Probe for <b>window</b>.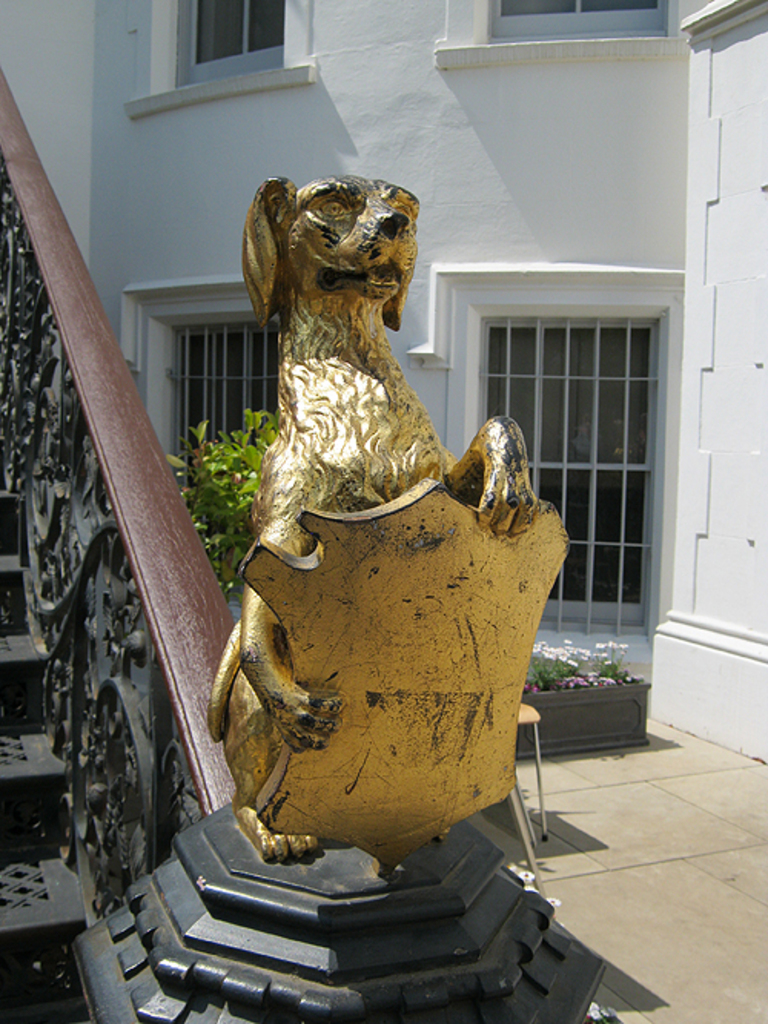
Probe result: (123, 2, 321, 118).
